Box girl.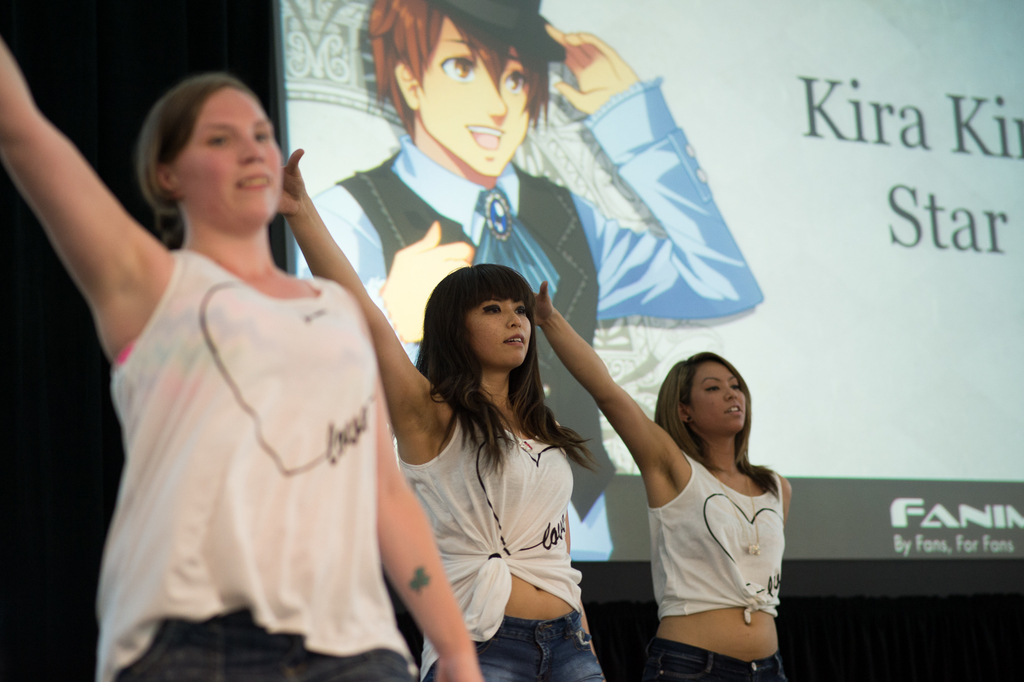
<box>532,279,786,681</box>.
